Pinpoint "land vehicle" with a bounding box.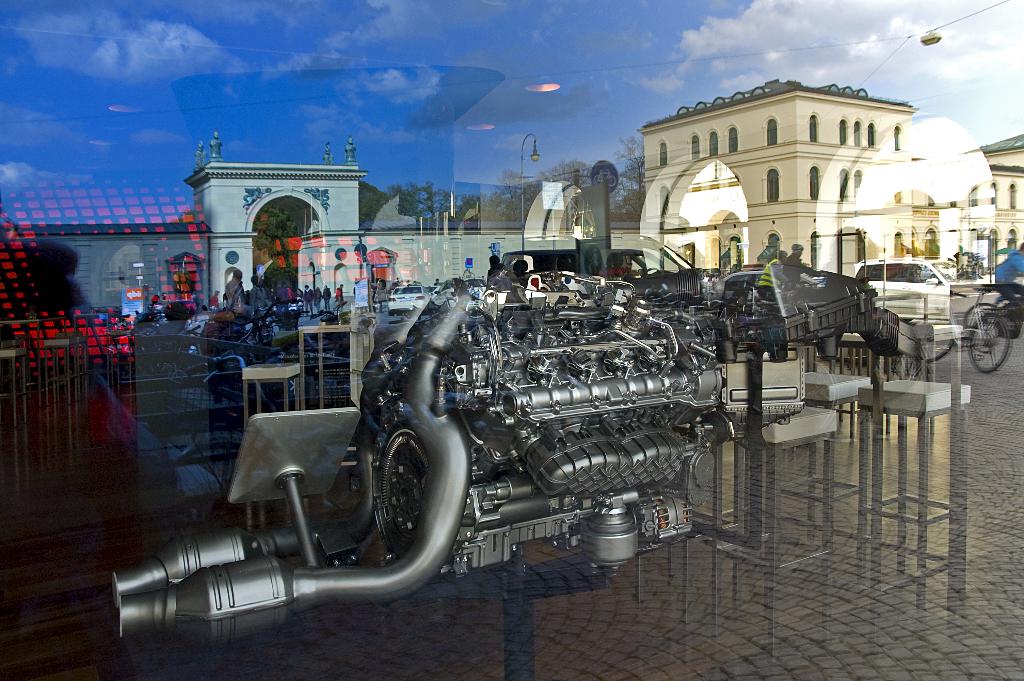
bbox=[849, 256, 993, 315].
